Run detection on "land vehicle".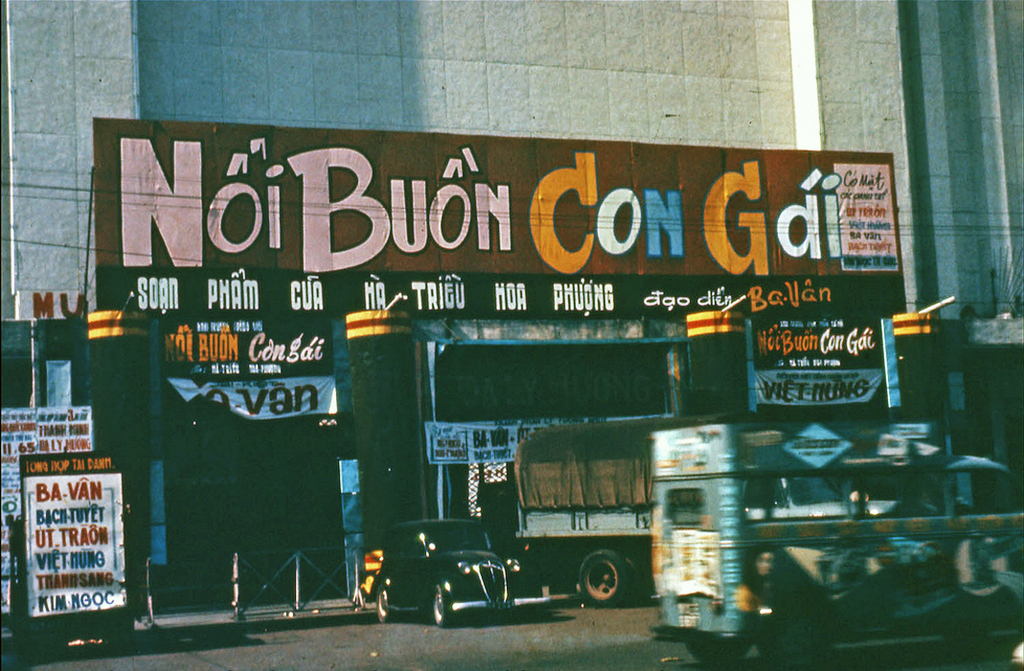
Result: [512,421,752,611].
